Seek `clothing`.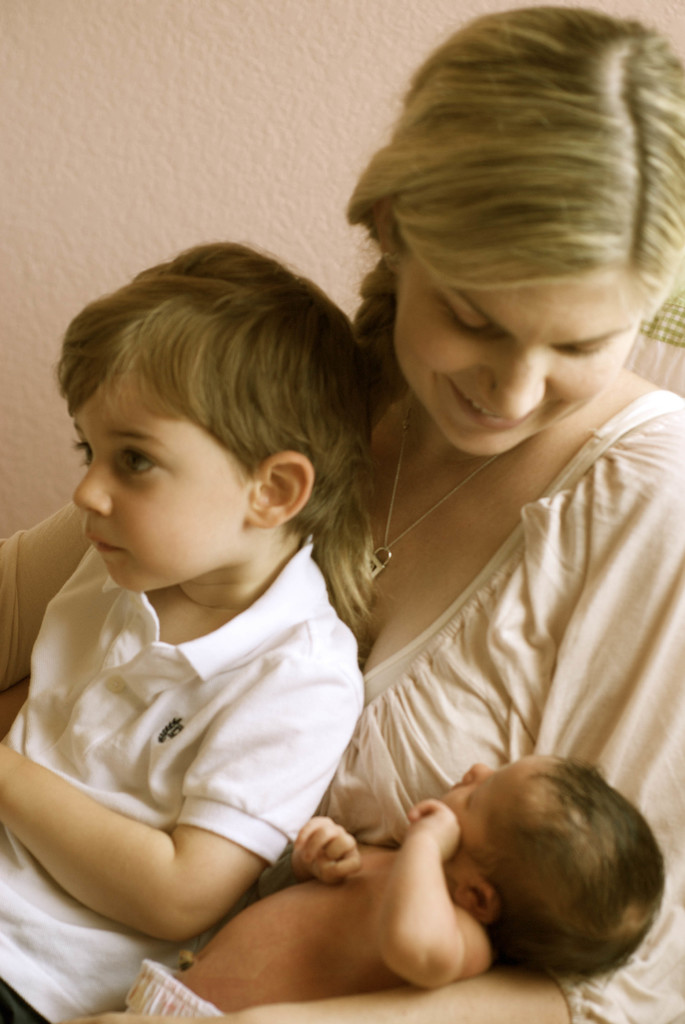
[89, 961, 225, 1023].
